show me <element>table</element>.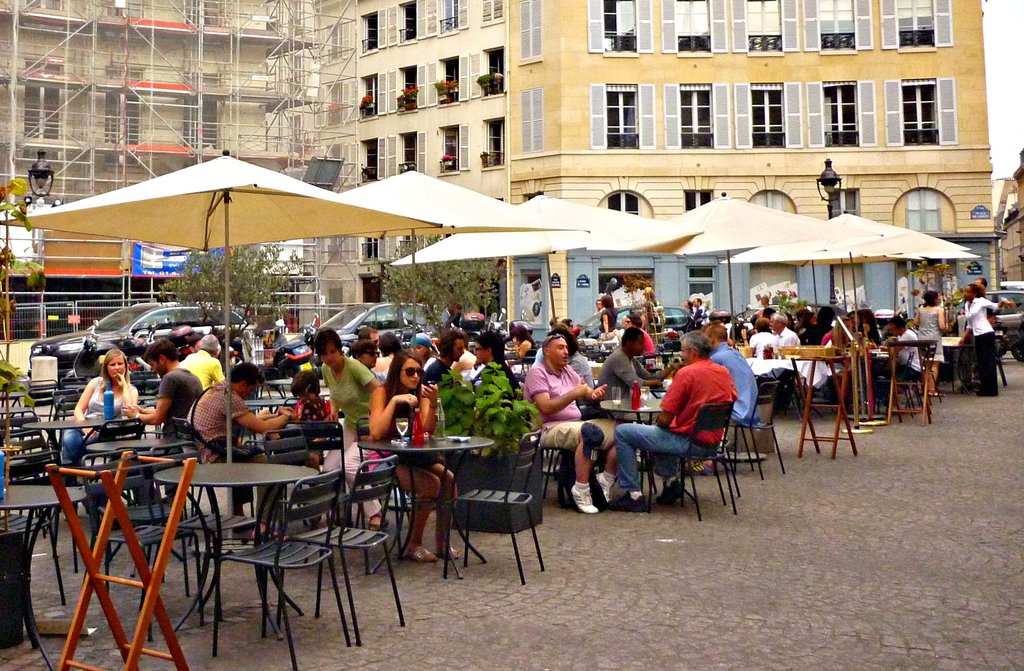
<element>table</element> is here: 90:426:180:509.
